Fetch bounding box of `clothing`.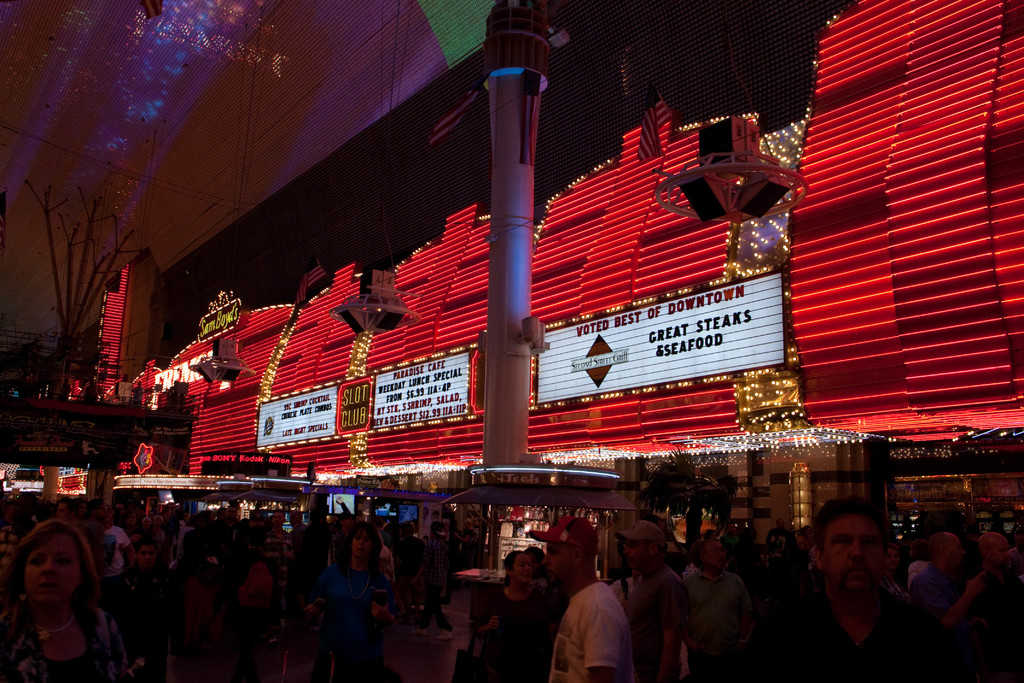
Bbox: bbox(2, 581, 129, 682).
